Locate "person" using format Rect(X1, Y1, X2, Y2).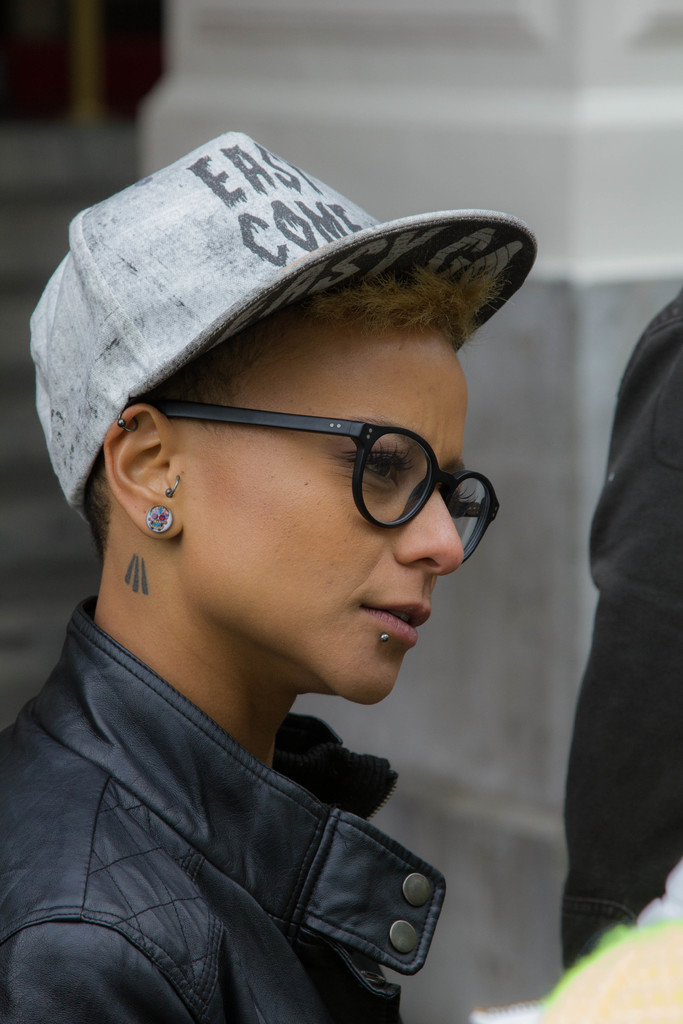
Rect(0, 166, 567, 993).
